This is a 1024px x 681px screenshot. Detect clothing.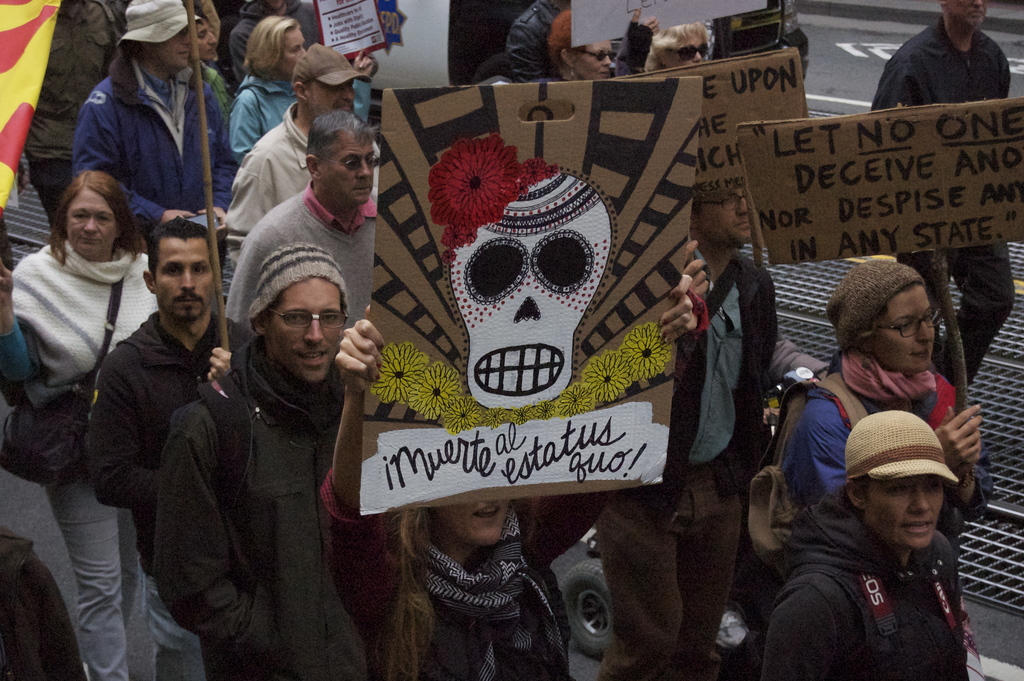
select_region(815, 248, 913, 349).
